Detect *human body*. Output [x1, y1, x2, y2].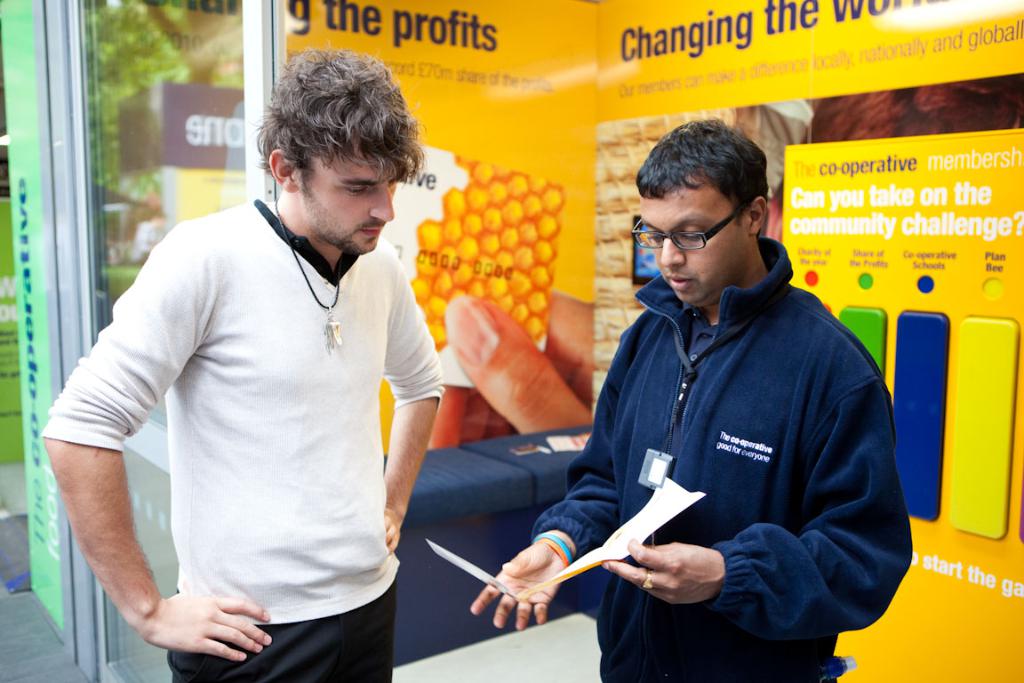
[80, 109, 512, 682].
